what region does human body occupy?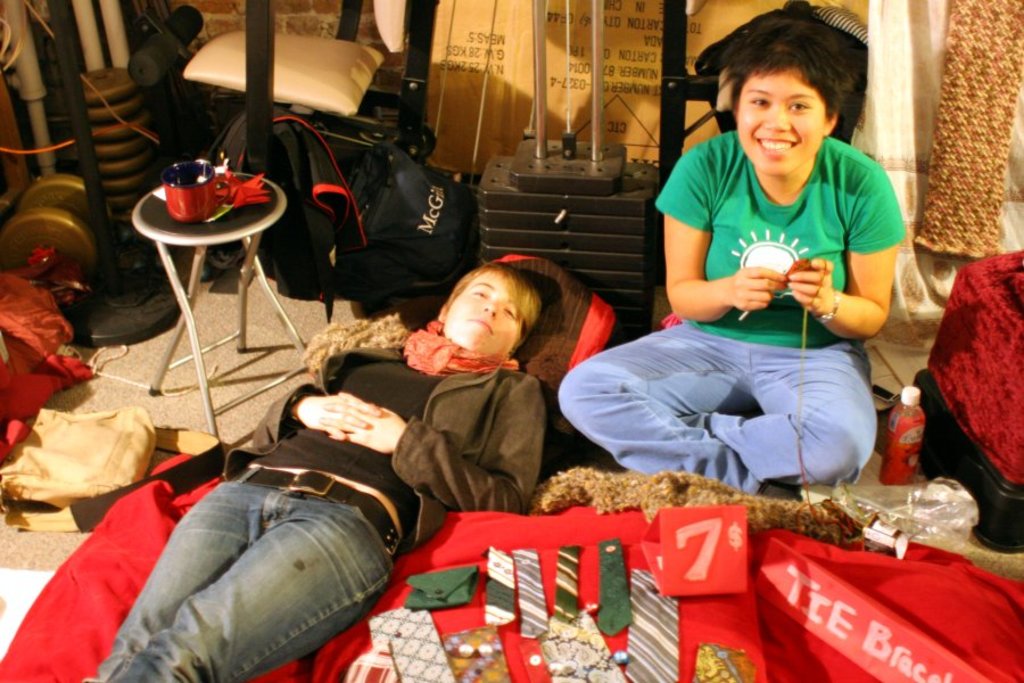
box=[81, 311, 550, 682].
